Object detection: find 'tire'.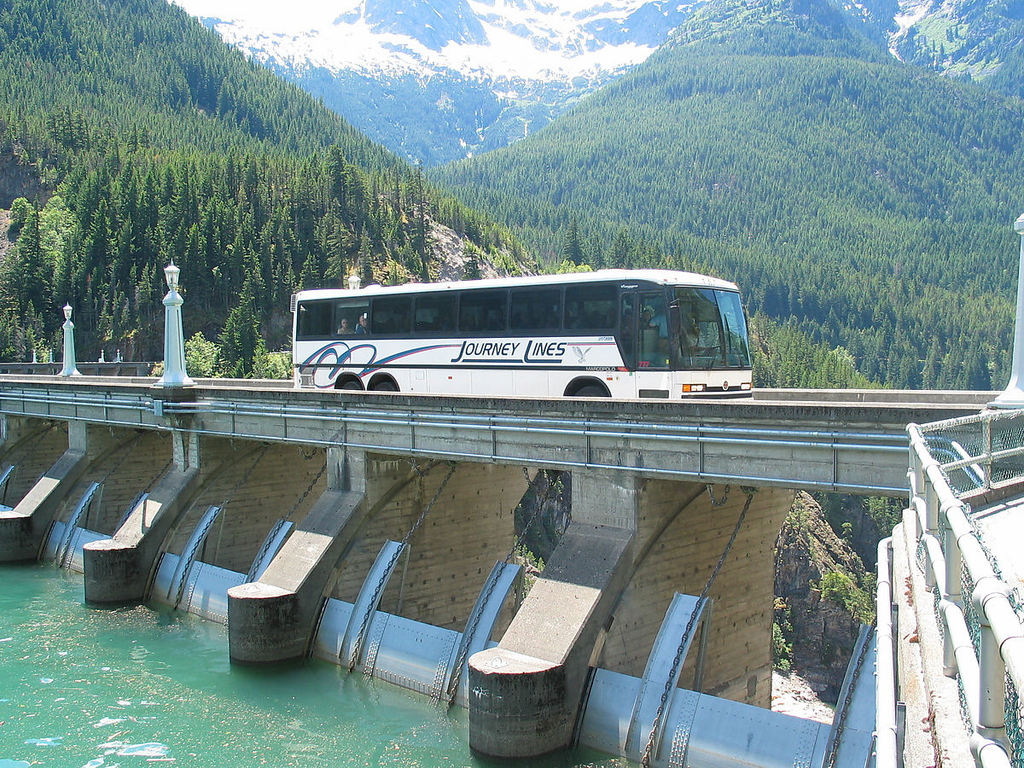
<bbox>336, 376, 366, 393</bbox>.
